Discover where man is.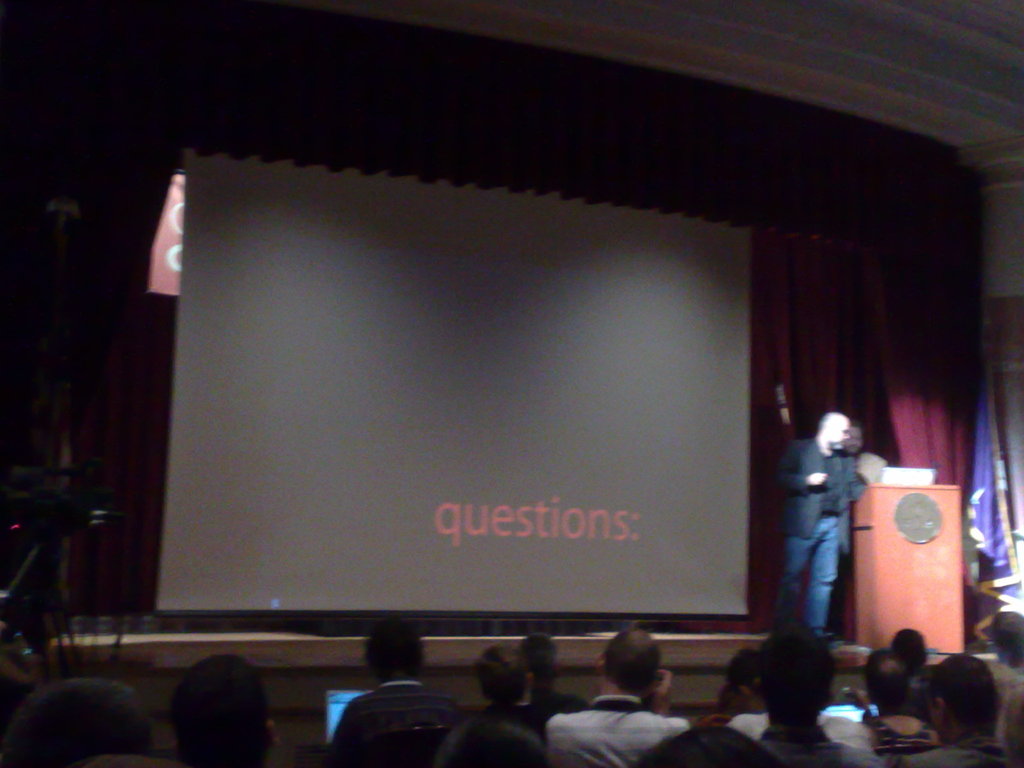
Discovered at [left=840, top=419, right=892, bottom=478].
